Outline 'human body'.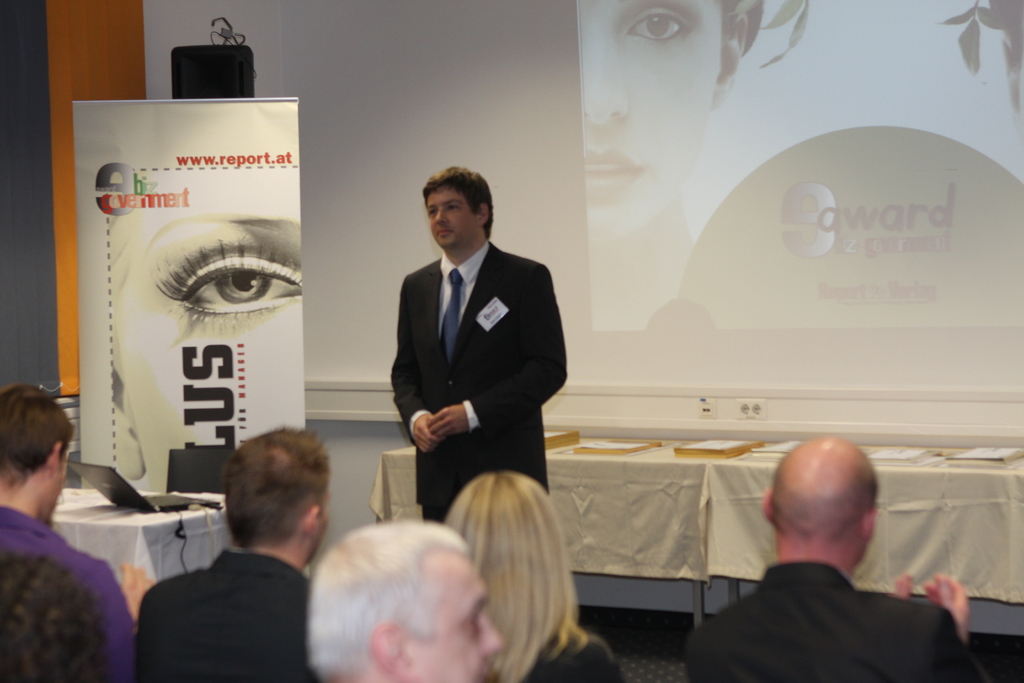
Outline: [x1=4, y1=372, x2=134, y2=682].
